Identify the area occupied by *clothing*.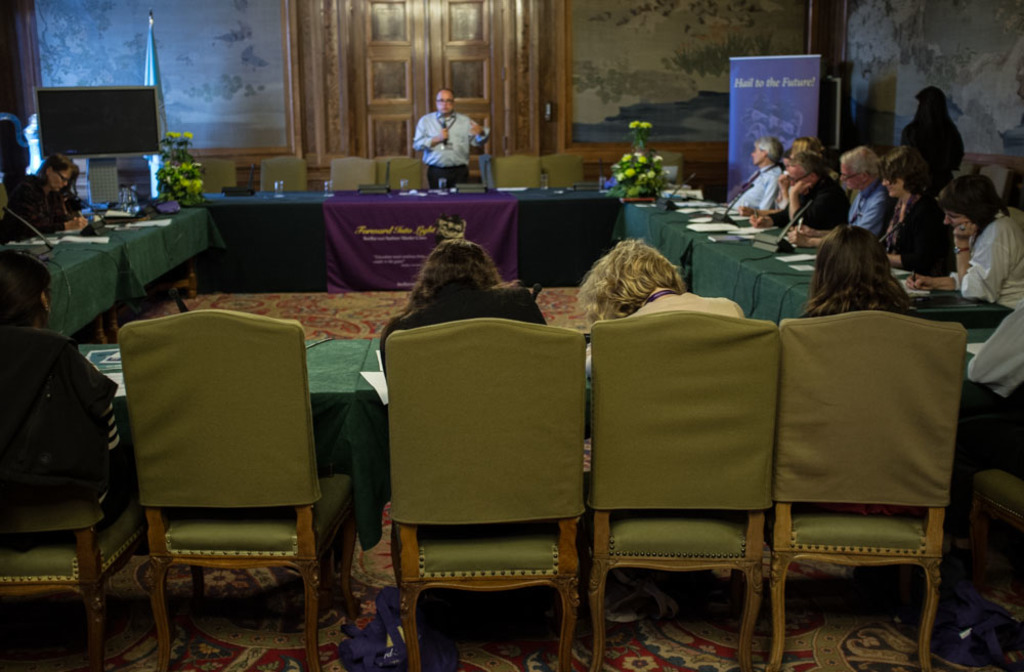
Area: [839, 172, 904, 260].
